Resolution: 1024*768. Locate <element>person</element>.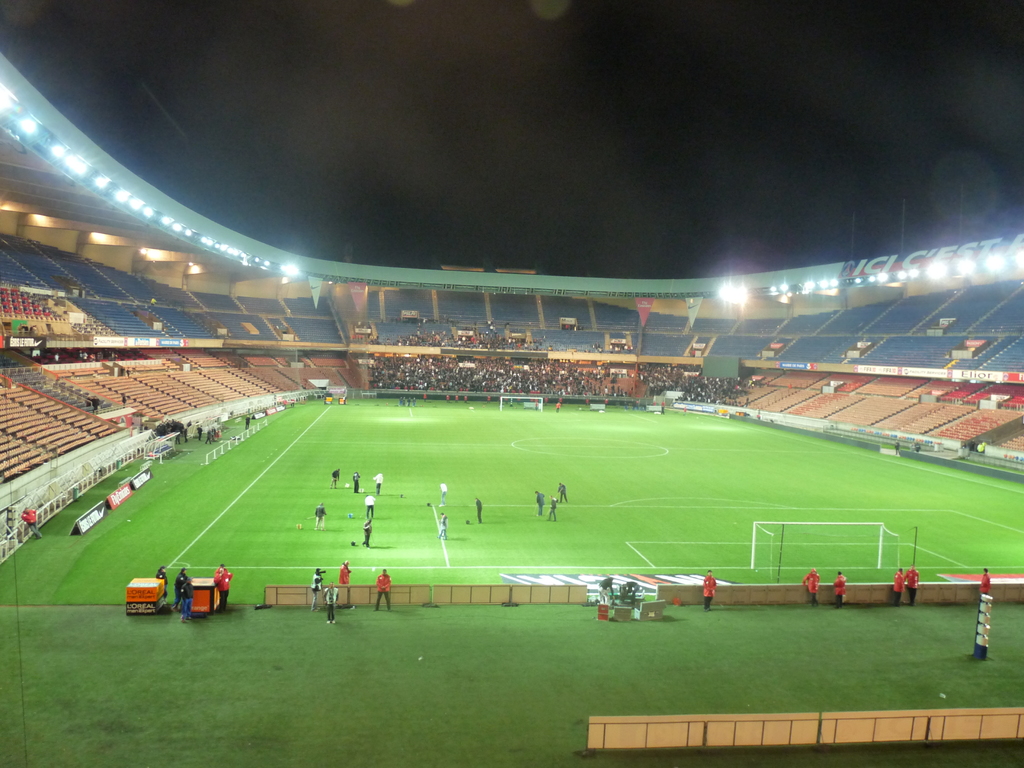
bbox(310, 503, 327, 531).
